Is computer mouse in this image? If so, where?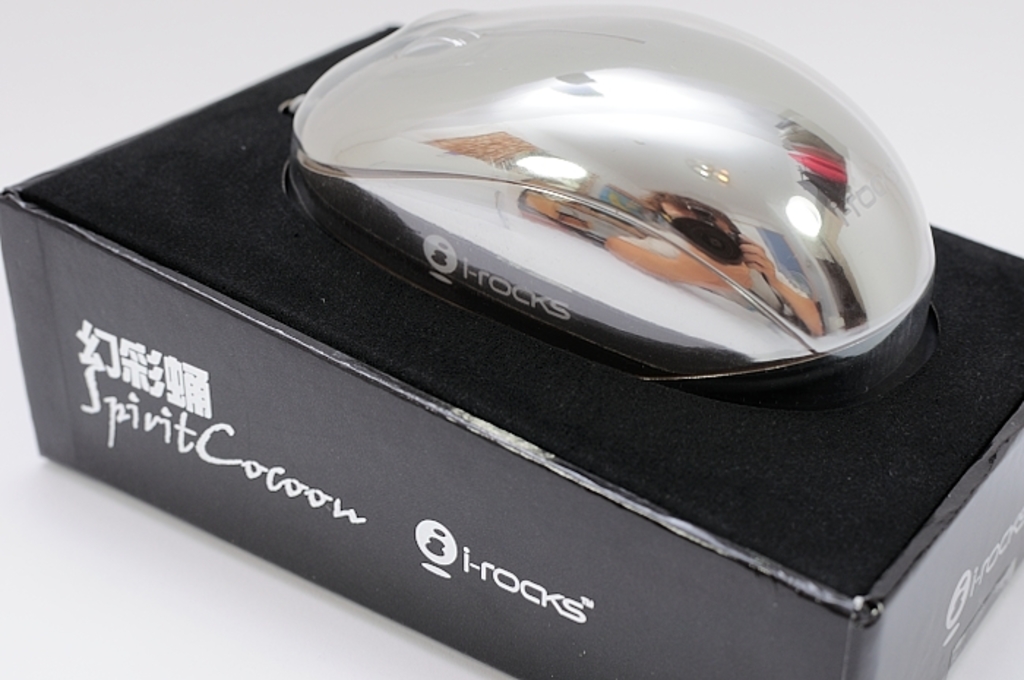
Yes, at {"left": 281, "top": 0, "right": 942, "bottom": 386}.
